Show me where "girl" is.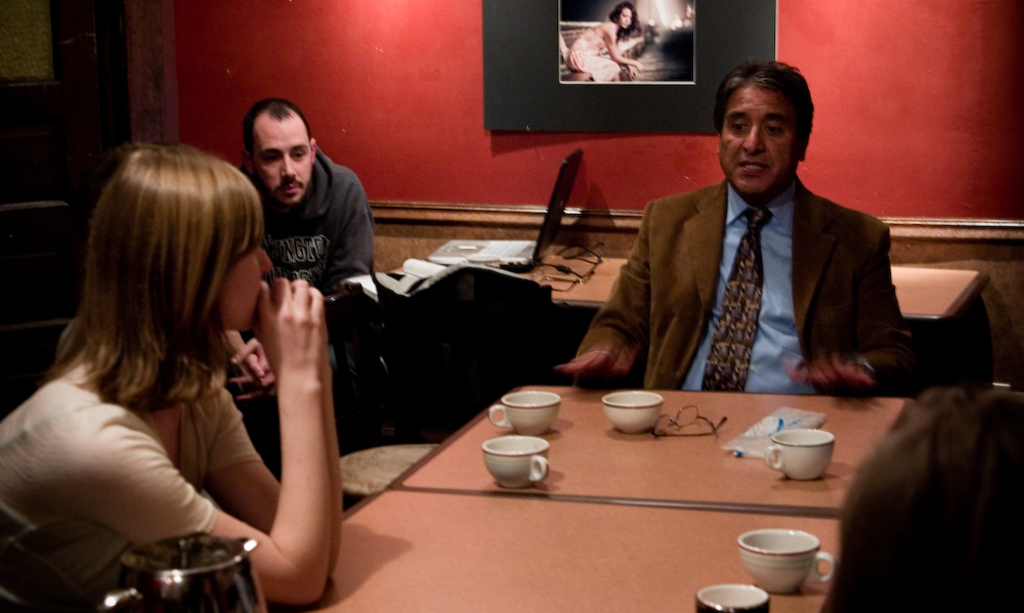
"girl" is at pyautogui.locateOnScreen(823, 380, 1023, 612).
